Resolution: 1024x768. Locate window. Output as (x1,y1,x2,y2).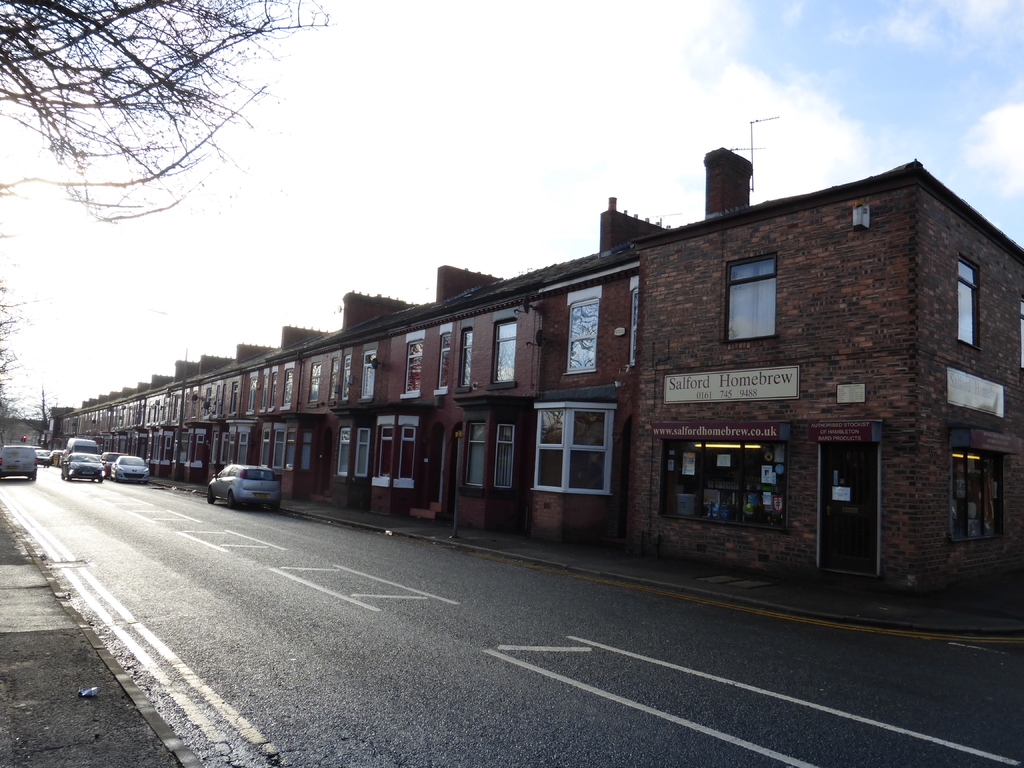
(375,426,397,478).
